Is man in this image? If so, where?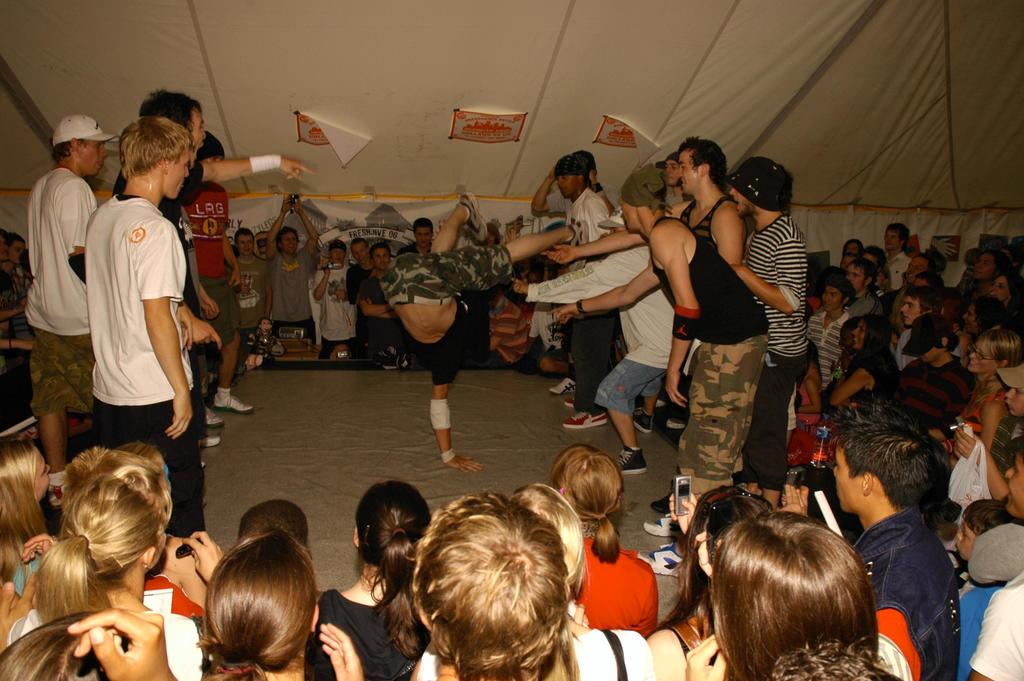
Yes, at (22,113,116,506).
